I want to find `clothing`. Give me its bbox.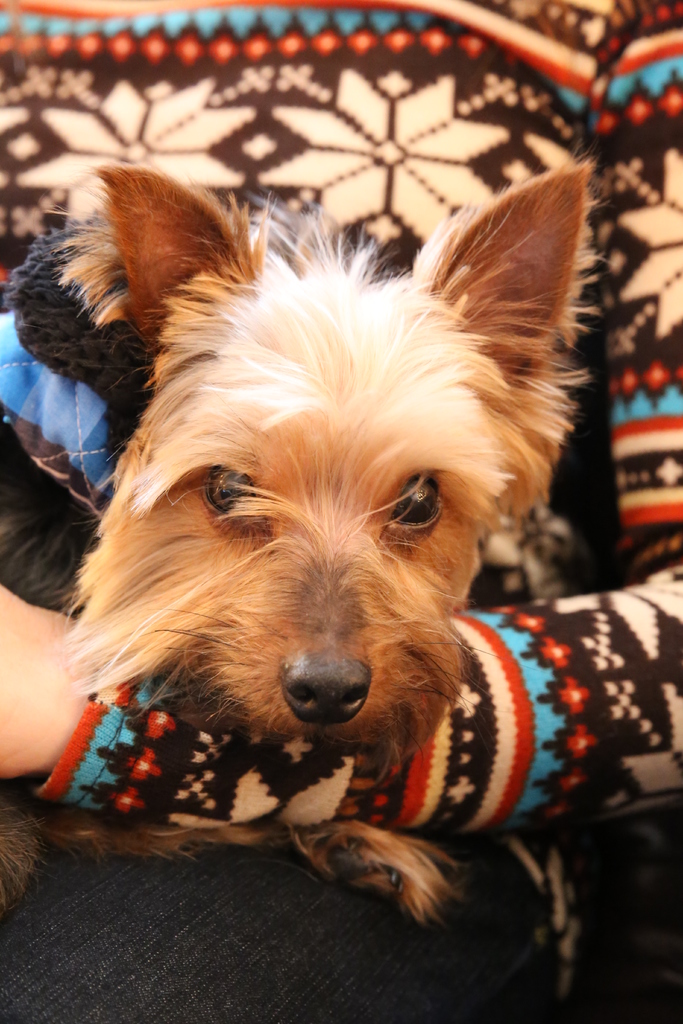
crop(0, 0, 682, 1023).
